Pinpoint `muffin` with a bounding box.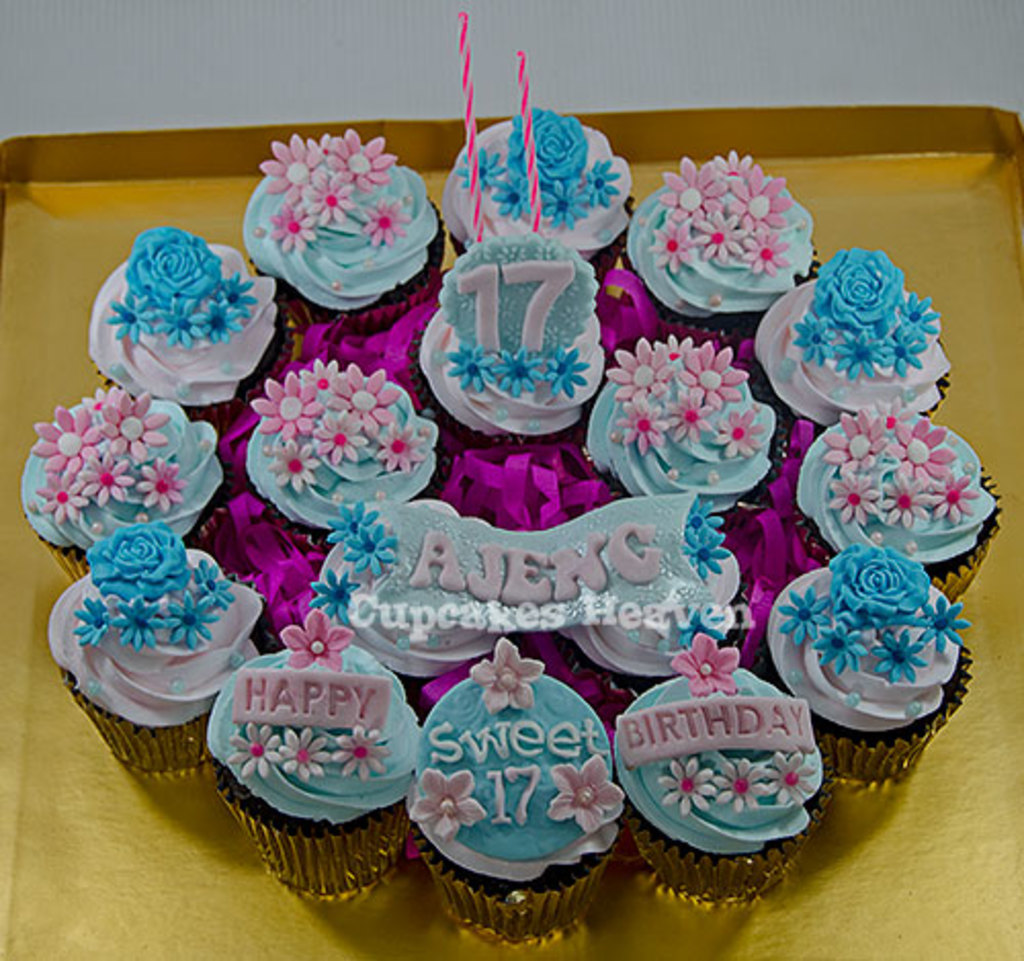
14/383/223/586.
